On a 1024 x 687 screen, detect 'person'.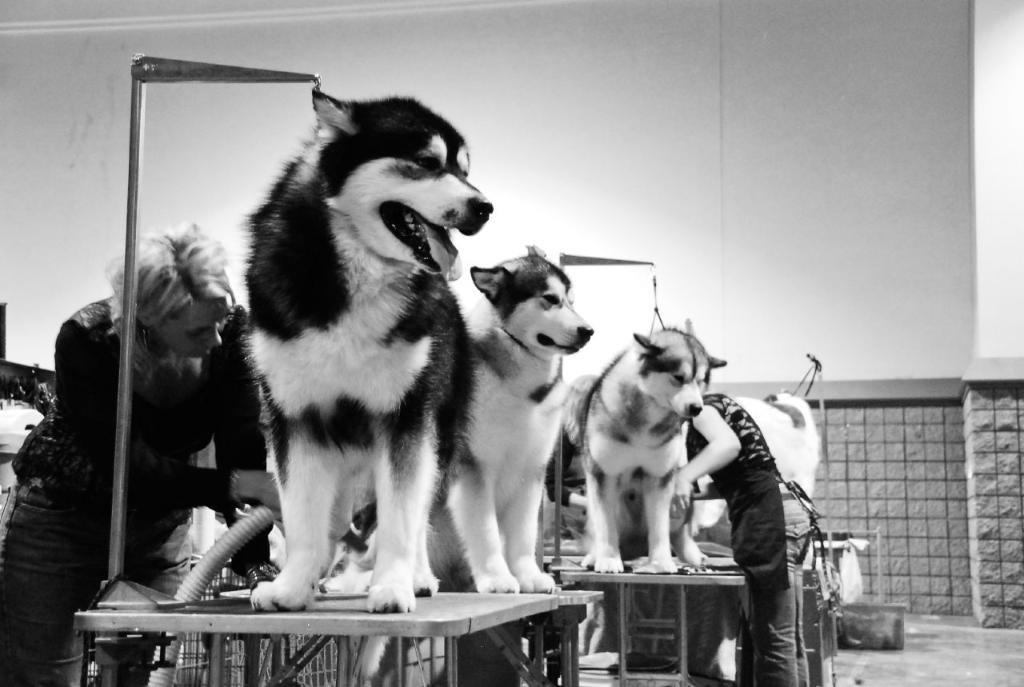
<box>0,225,282,686</box>.
